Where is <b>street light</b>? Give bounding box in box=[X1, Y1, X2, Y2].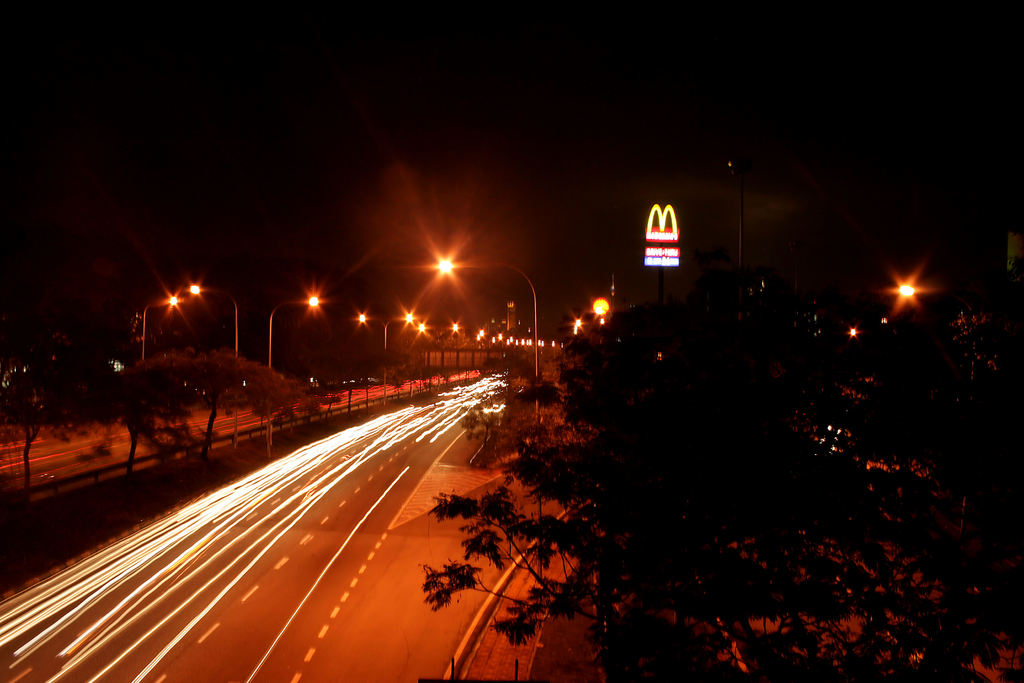
box=[260, 289, 330, 370].
